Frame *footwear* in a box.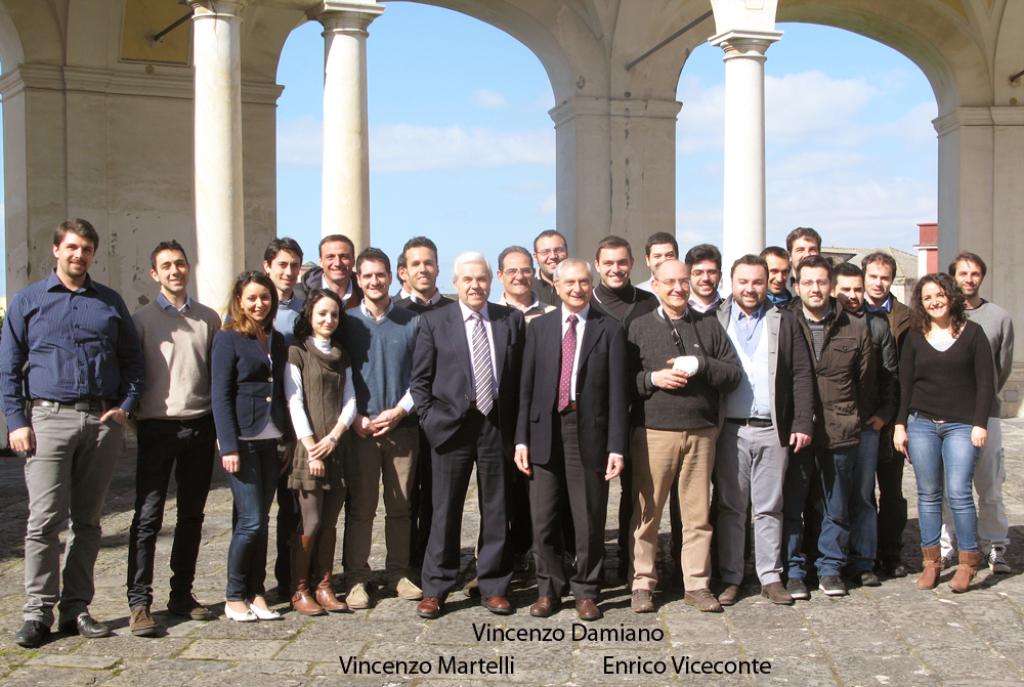
bbox=[529, 595, 562, 616].
